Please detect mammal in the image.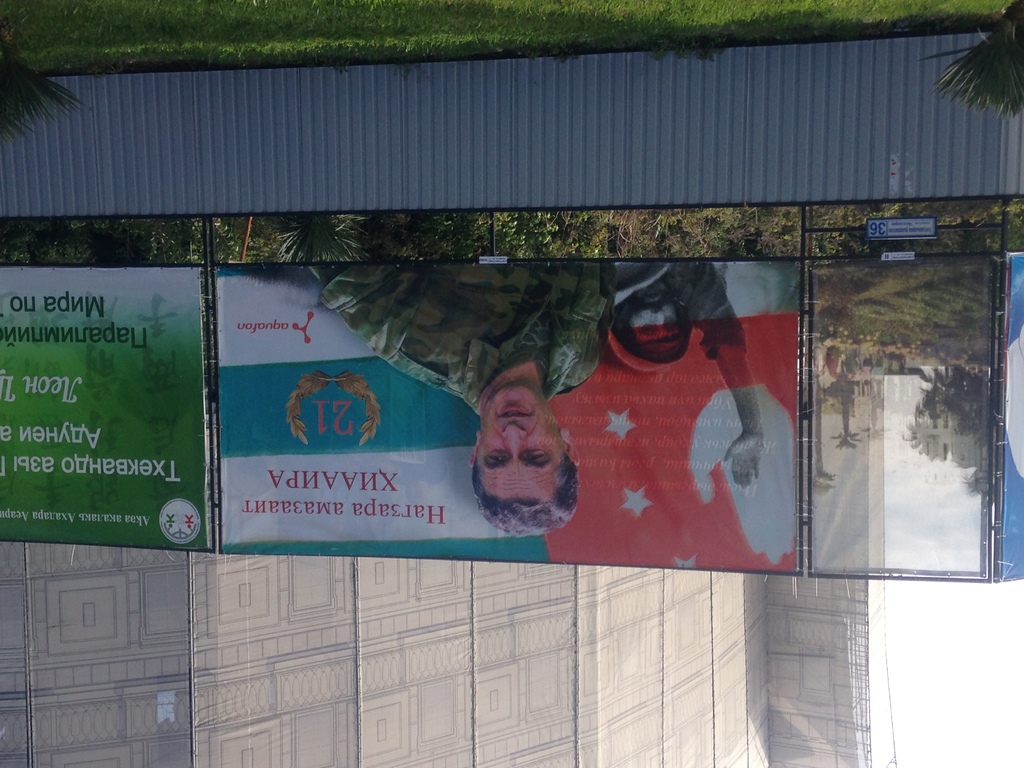
rect(291, 253, 769, 534).
